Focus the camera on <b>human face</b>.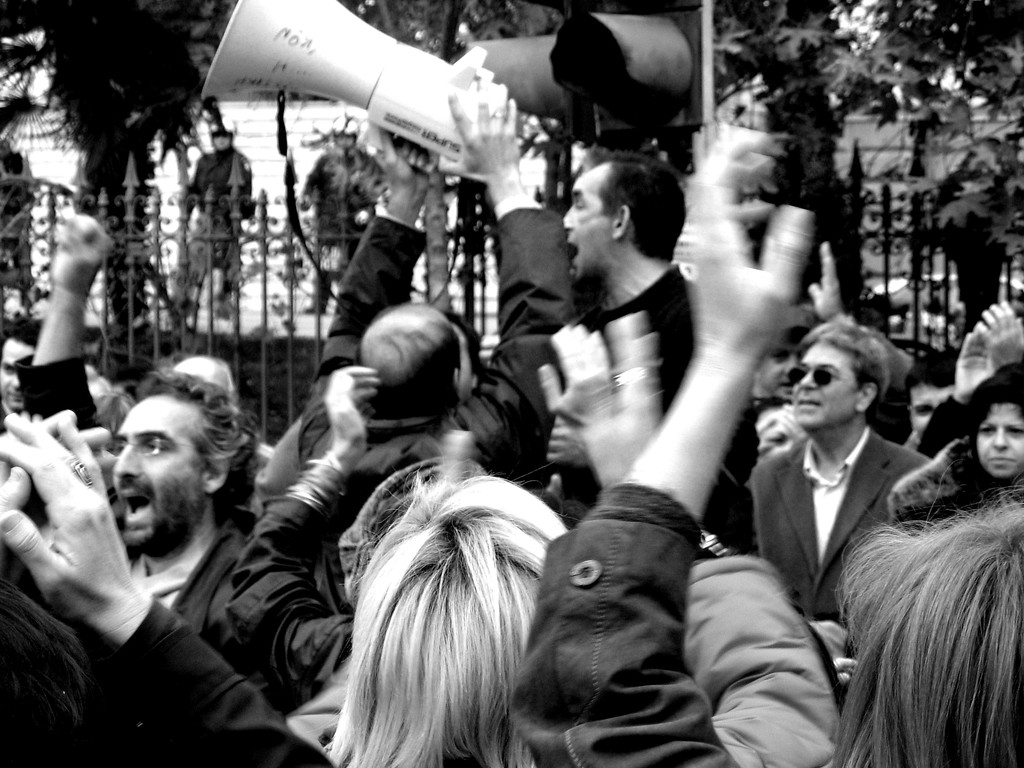
Focus region: <bbox>761, 335, 806, 403</bbox>.
